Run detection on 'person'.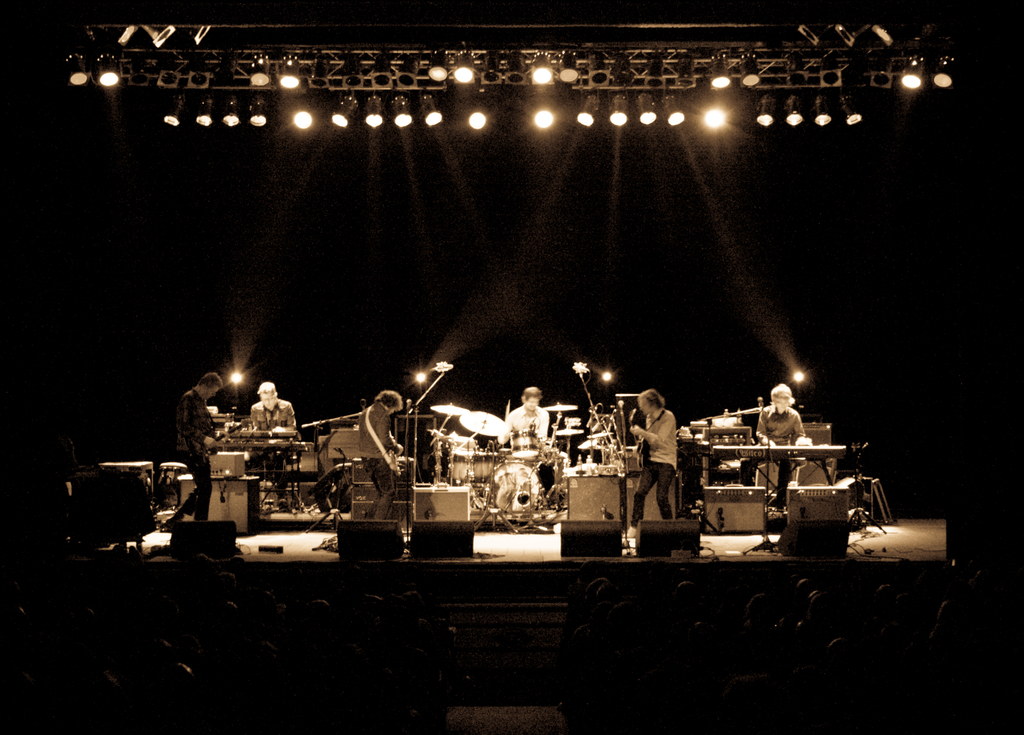
Result: 253 382 299 506.
